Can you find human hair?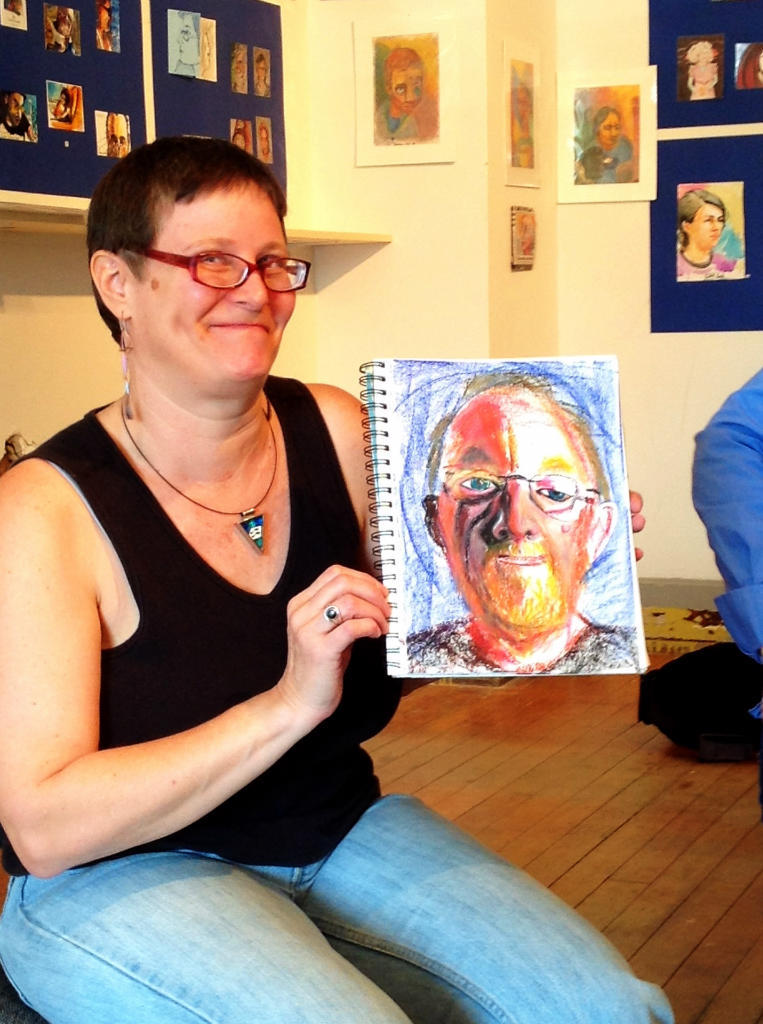
Yes, bounding box: left=175, top=8, right=200, bottom=50.
